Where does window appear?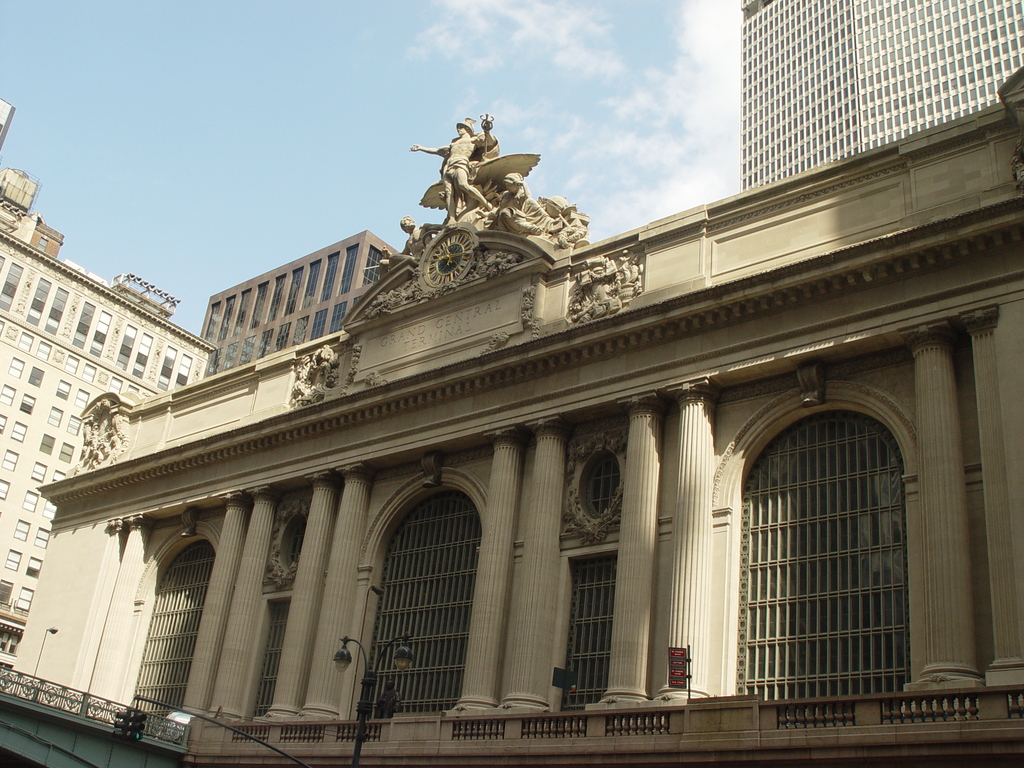
Appears at crop(0, 578, 12, 605).
